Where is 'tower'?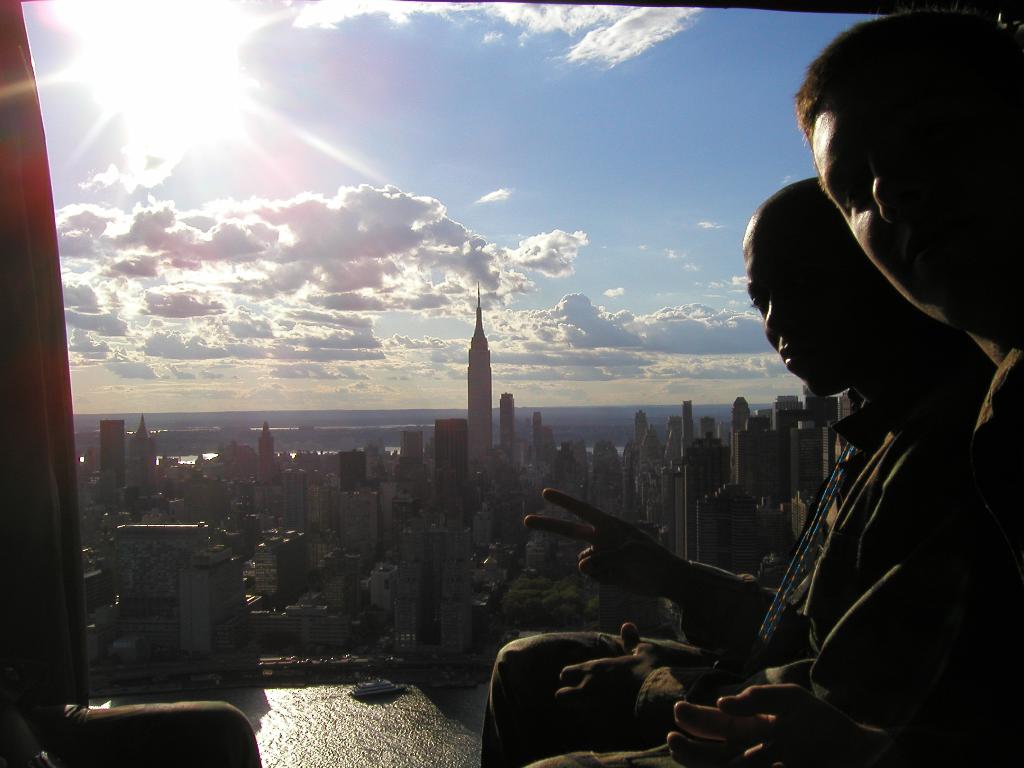
l=331, t=446, r=372, b=492.
